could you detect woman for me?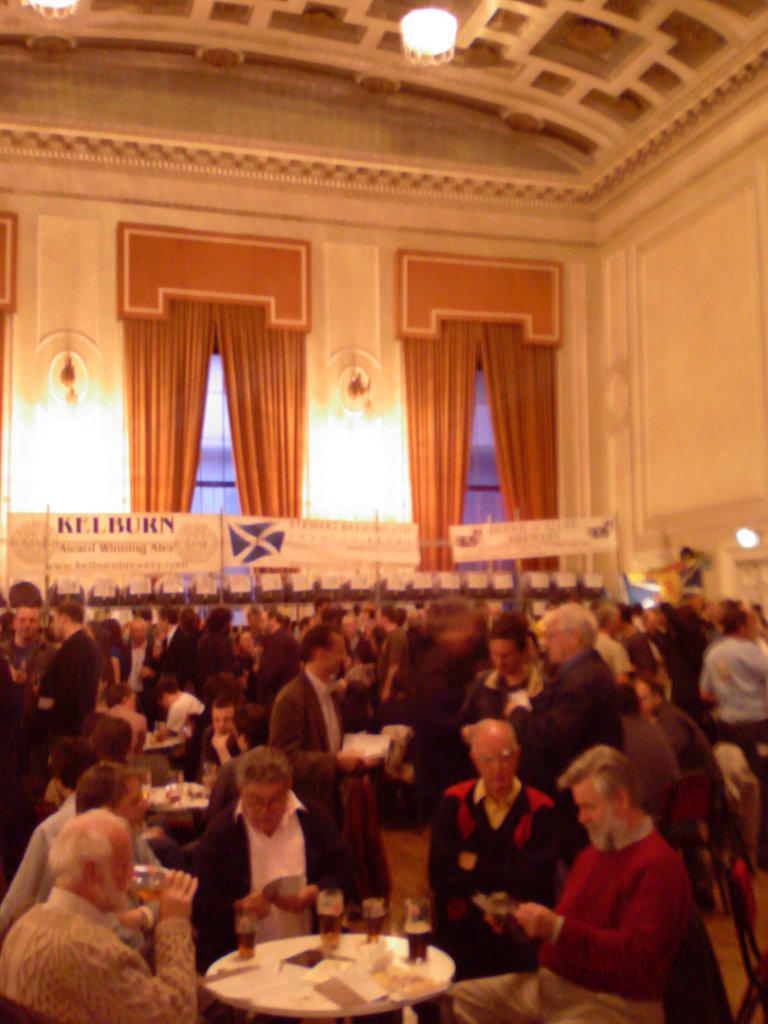
Detection result: 191 607 243 675.
